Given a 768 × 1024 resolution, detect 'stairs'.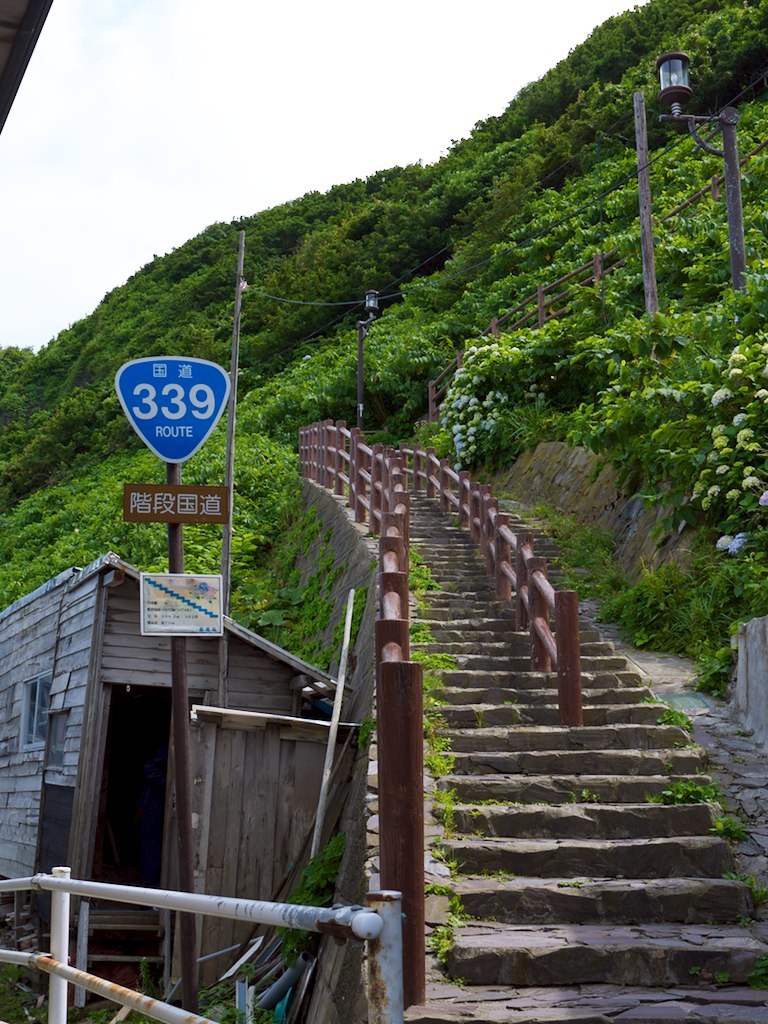
343, 483, 767, 1023.
